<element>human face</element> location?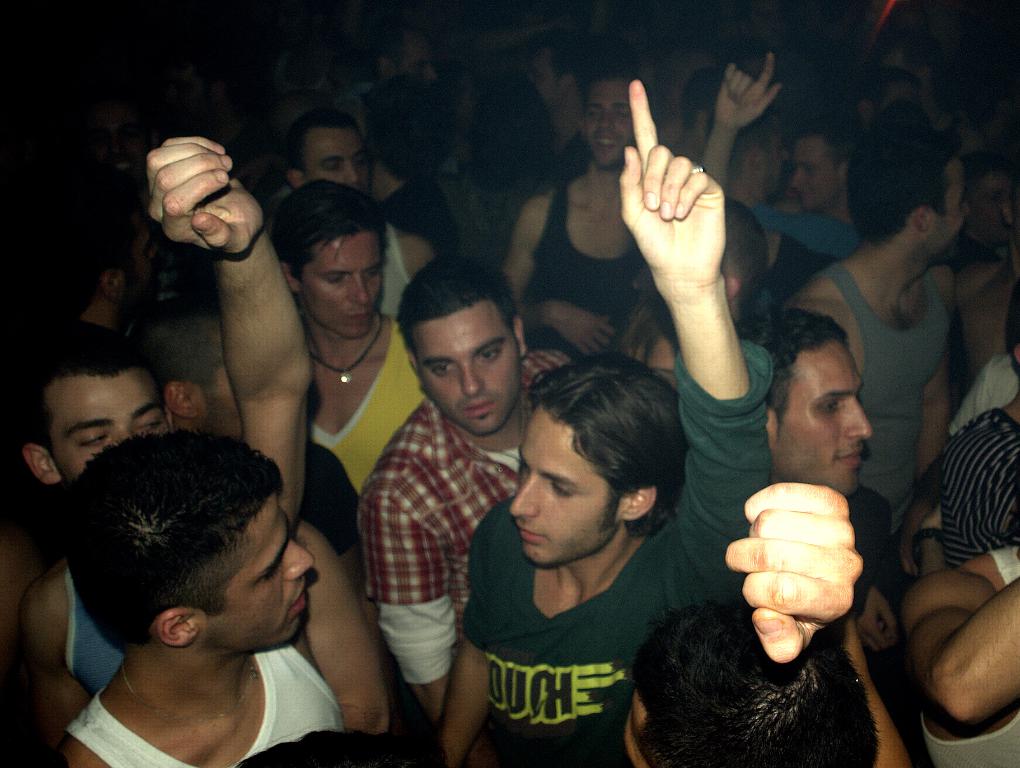
<region>508, 409, 623, 569</region>
